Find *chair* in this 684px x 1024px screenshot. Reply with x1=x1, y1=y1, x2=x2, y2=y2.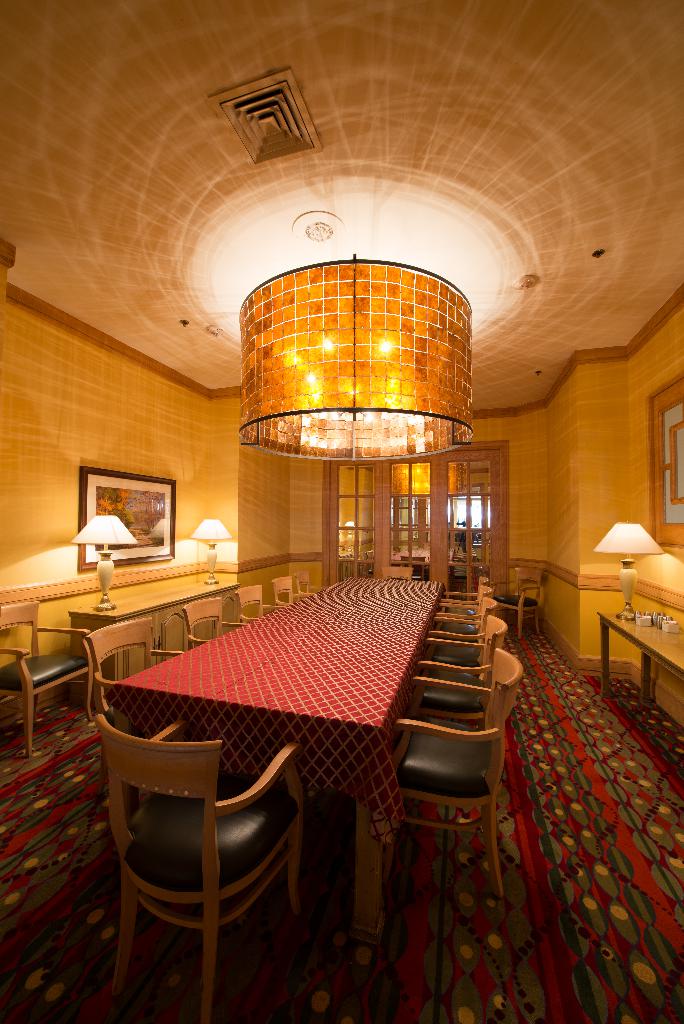
x1=0, y1=597, x2=95, y2=756.
